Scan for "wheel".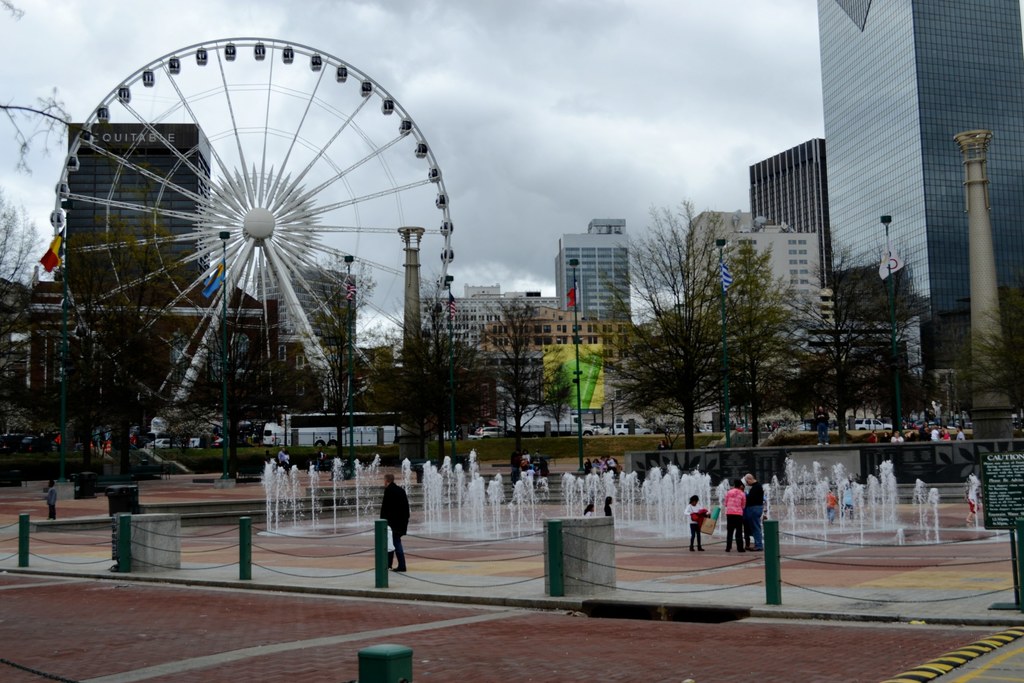
Scan result: Rect(68, 36, 446, 437).
